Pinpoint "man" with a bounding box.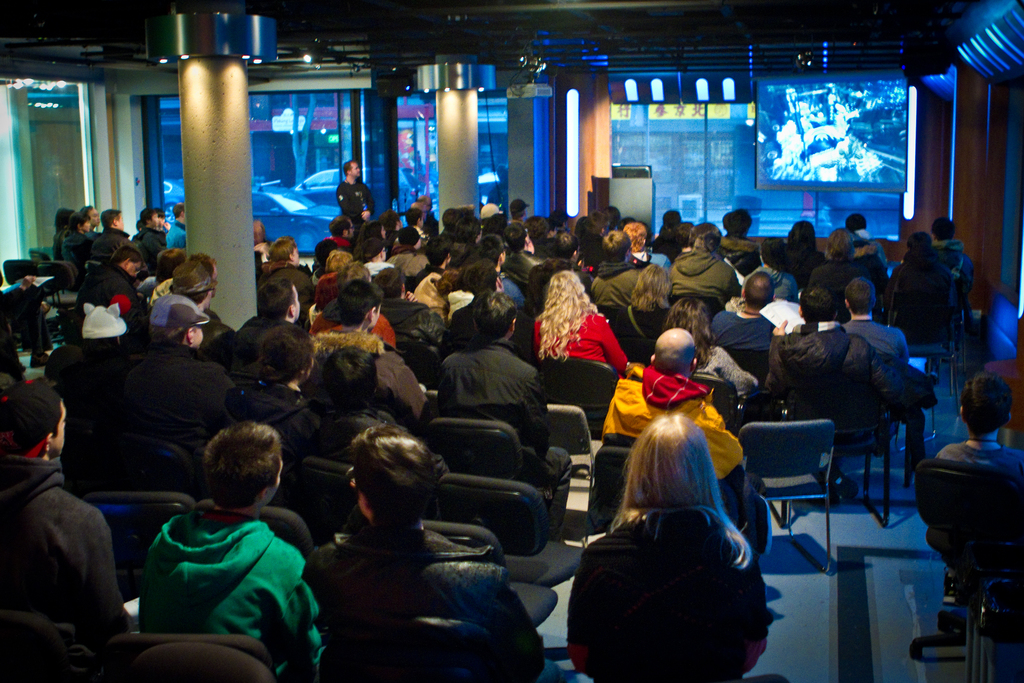
(930,218,975,287).
